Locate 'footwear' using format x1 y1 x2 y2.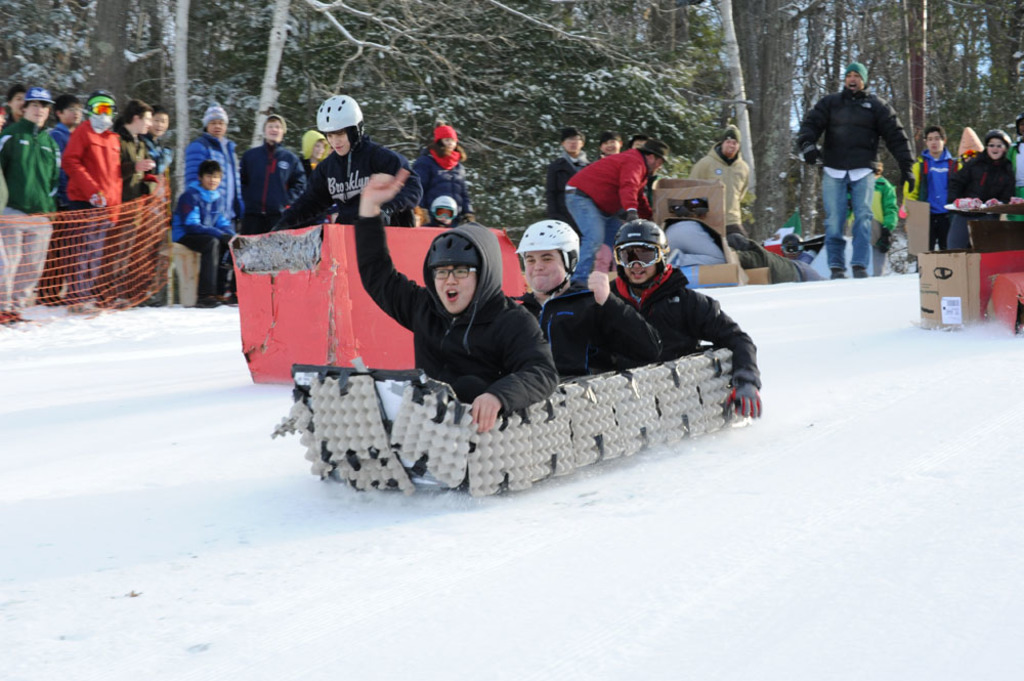
0 308 25 328.
